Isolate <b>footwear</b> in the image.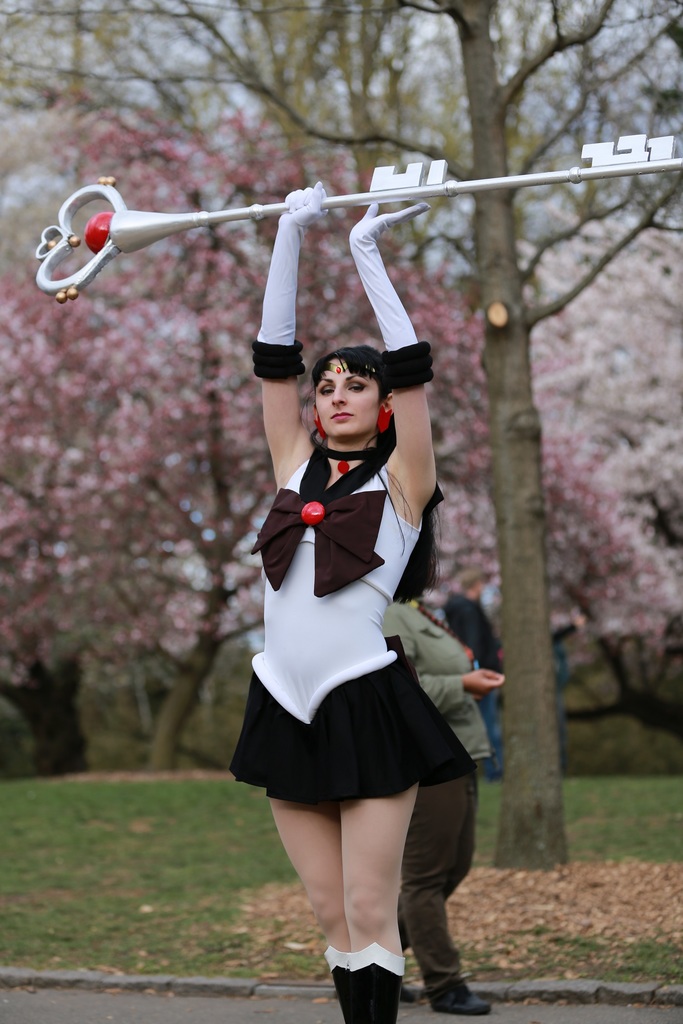
Isolated region: [425,979,491,1018].
